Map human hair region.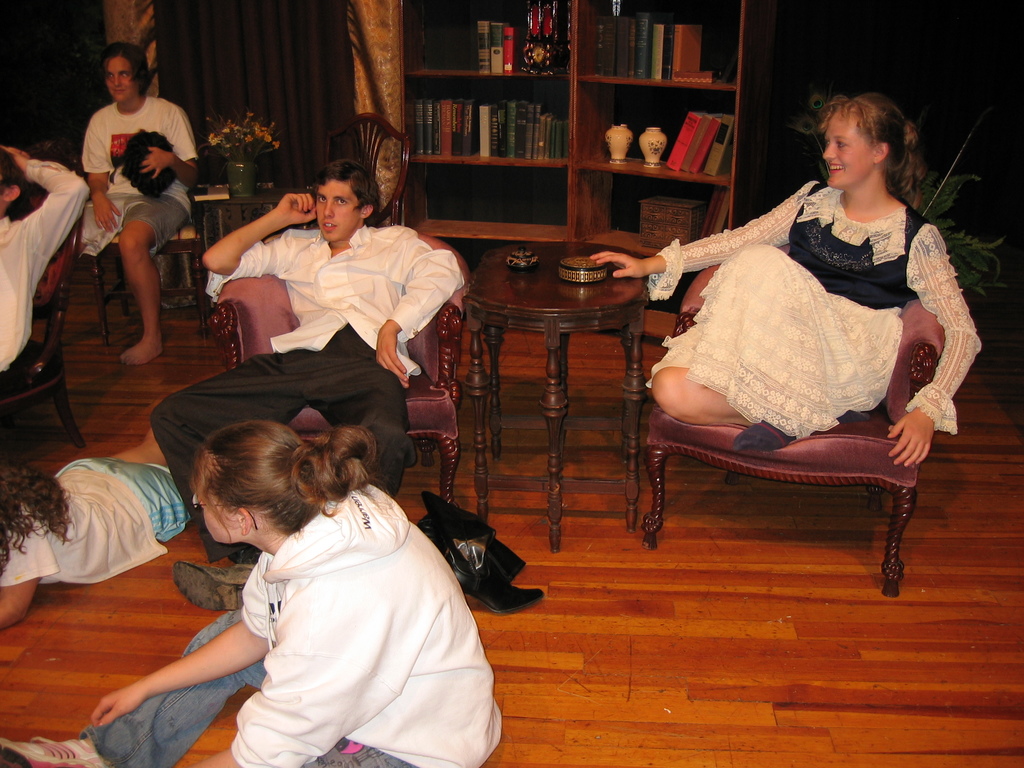
Mapped to rect(99, 40, 153, 98).
